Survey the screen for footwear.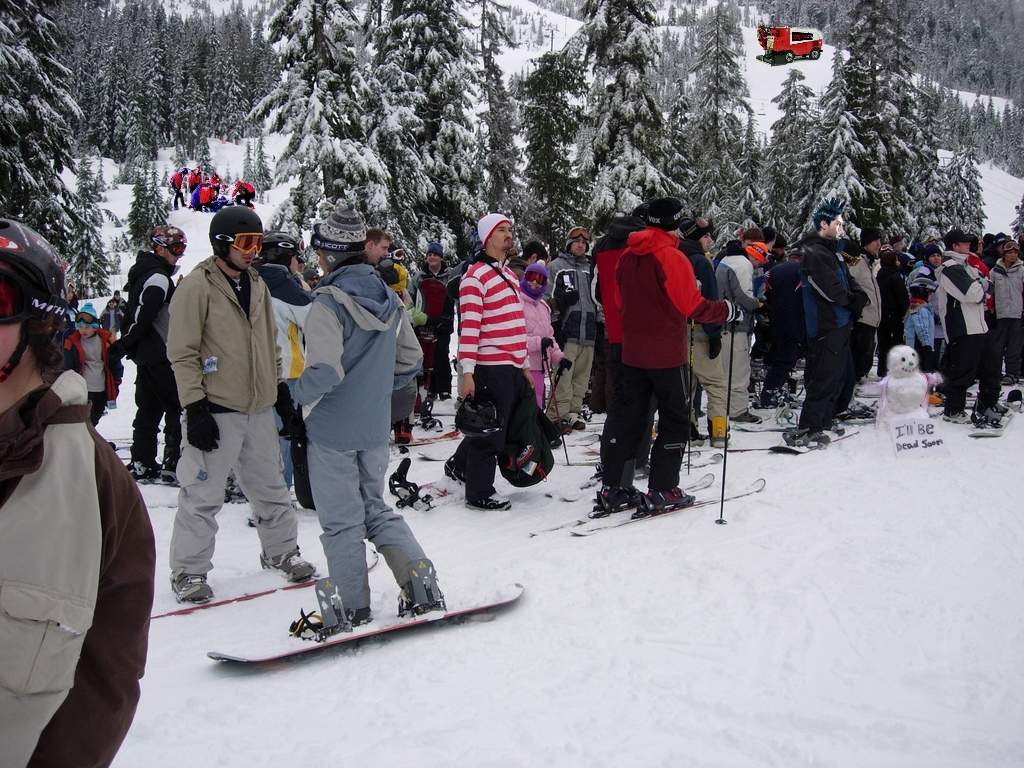
Survey found: <bbox>400, 579, 450, 615</bbox>.
